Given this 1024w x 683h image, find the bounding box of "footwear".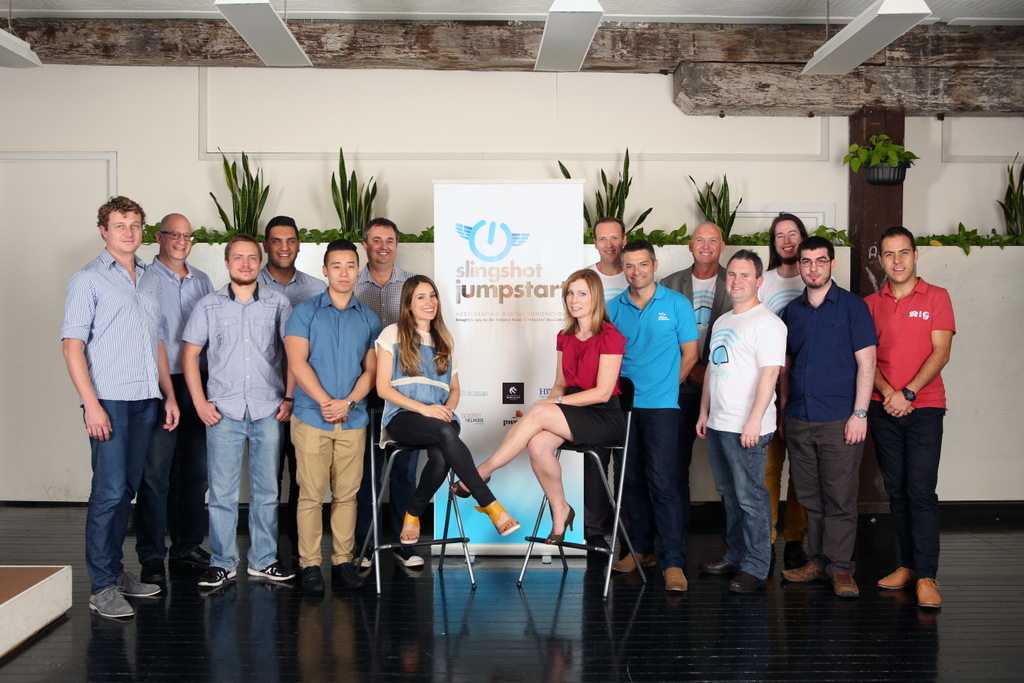
{"x1": 141, "y1": 557, "x2": 164, "y2": 581}.
